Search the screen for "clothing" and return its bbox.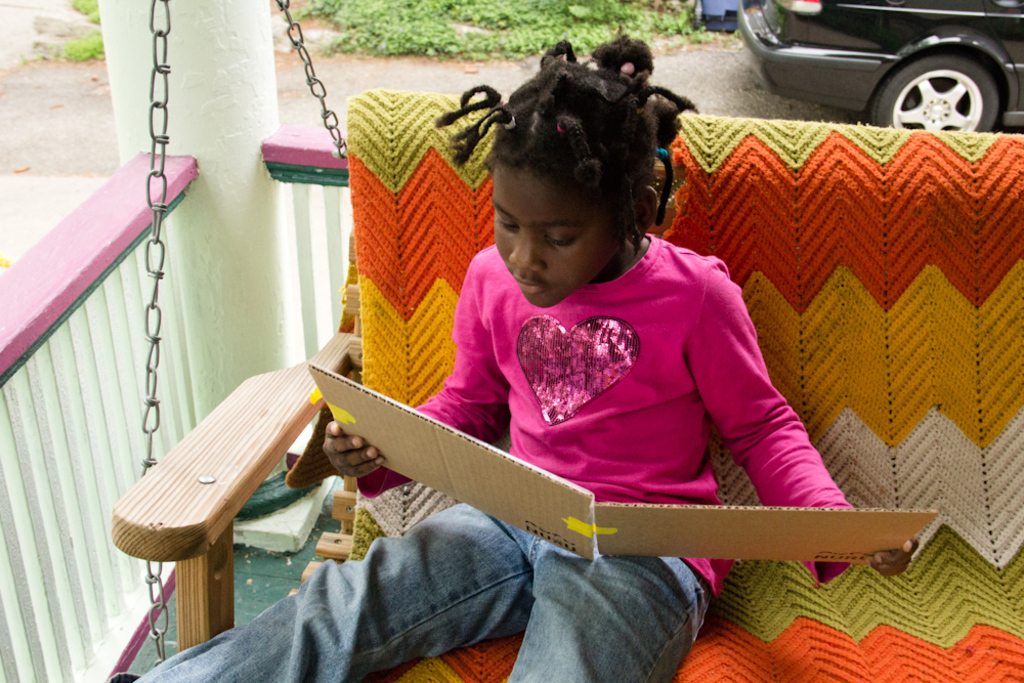
Found: bbox=(101, 233, 865, 682).
